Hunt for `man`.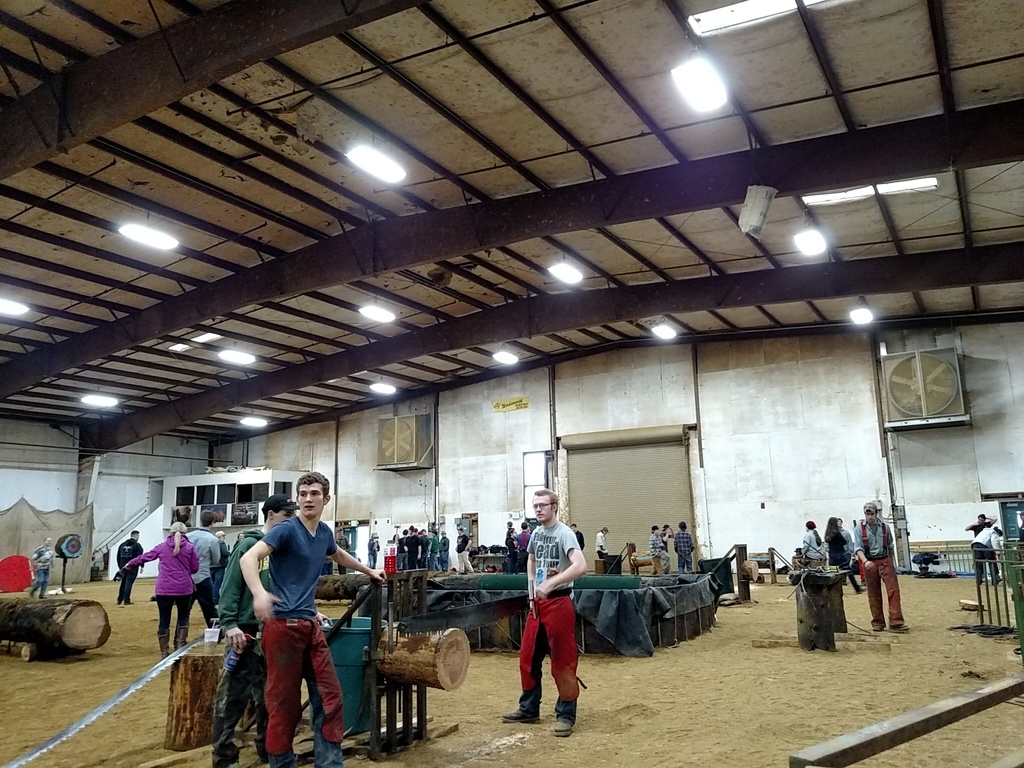
Hunted down at bbox(335, 525, 351, 574).
